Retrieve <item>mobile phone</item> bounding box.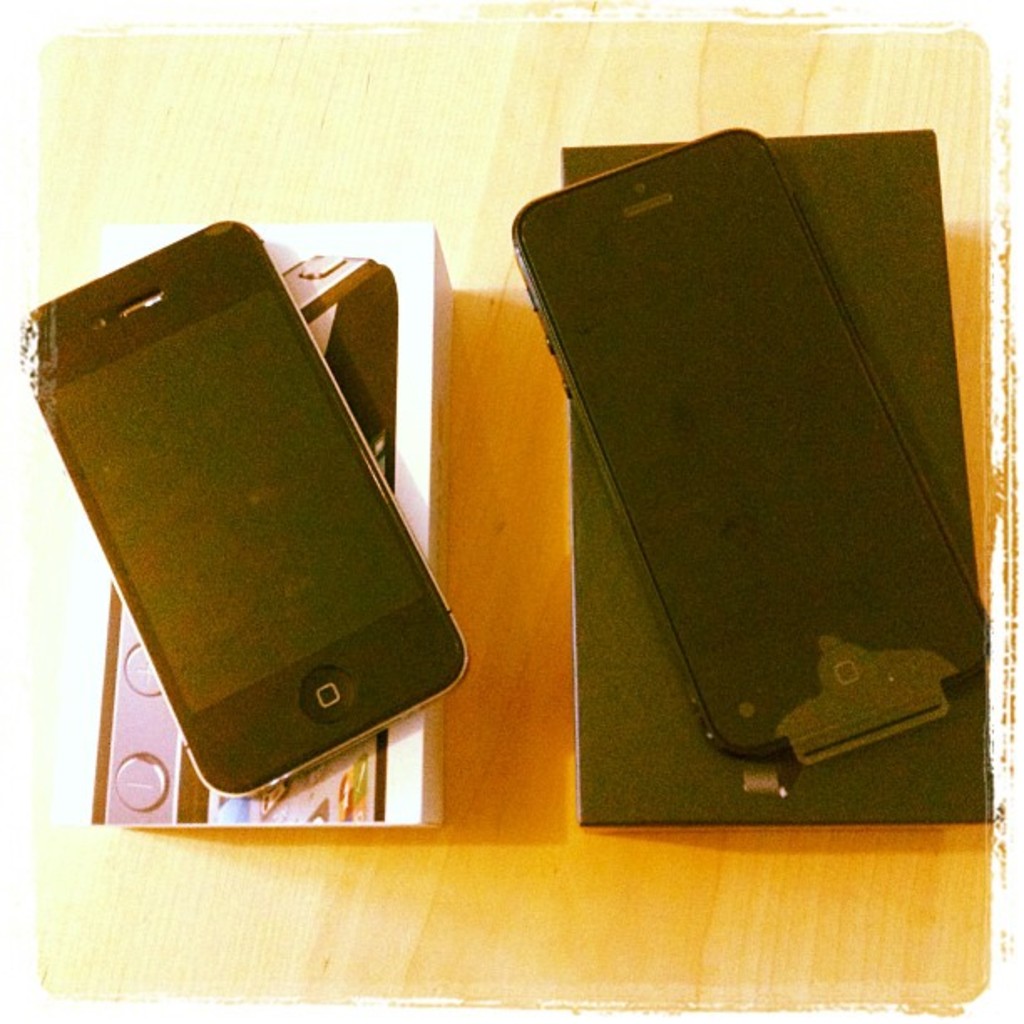
Bounding box: 509, 127, 999, 776.
